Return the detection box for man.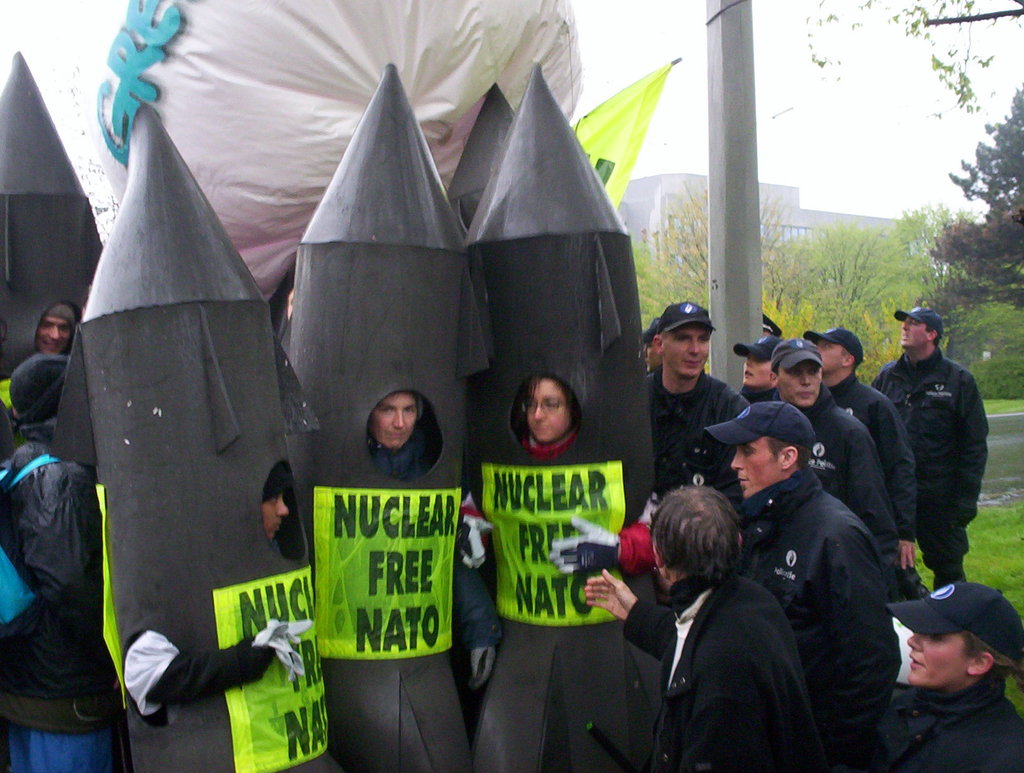
0:300:77:438.
